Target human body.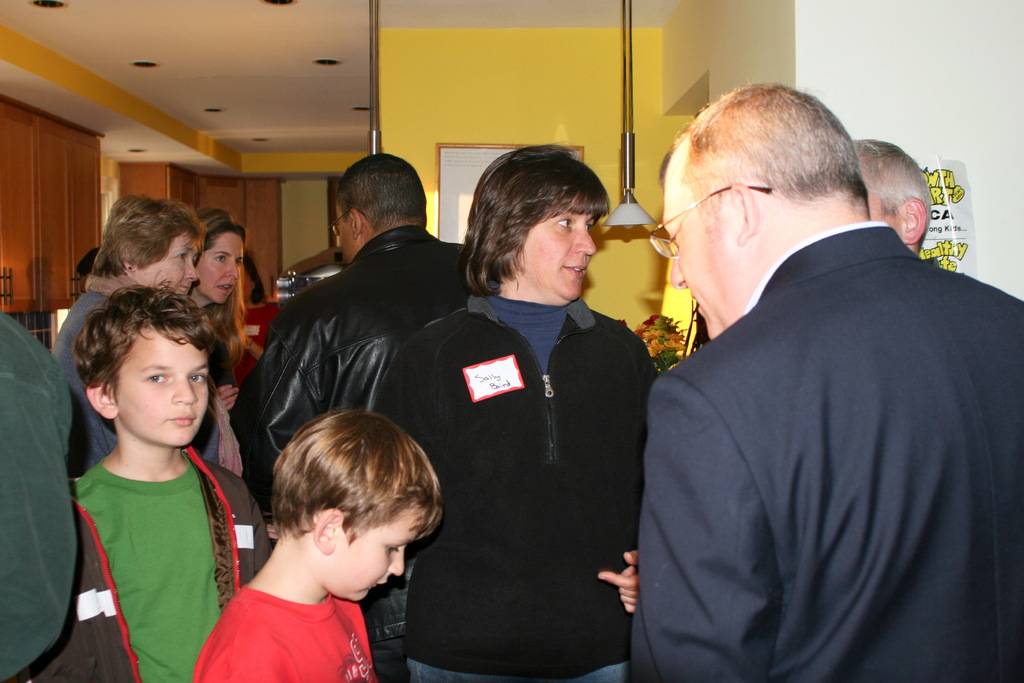
Target region: {"left": 76, "top": 448, "right": 278, "bottom": 674}.
